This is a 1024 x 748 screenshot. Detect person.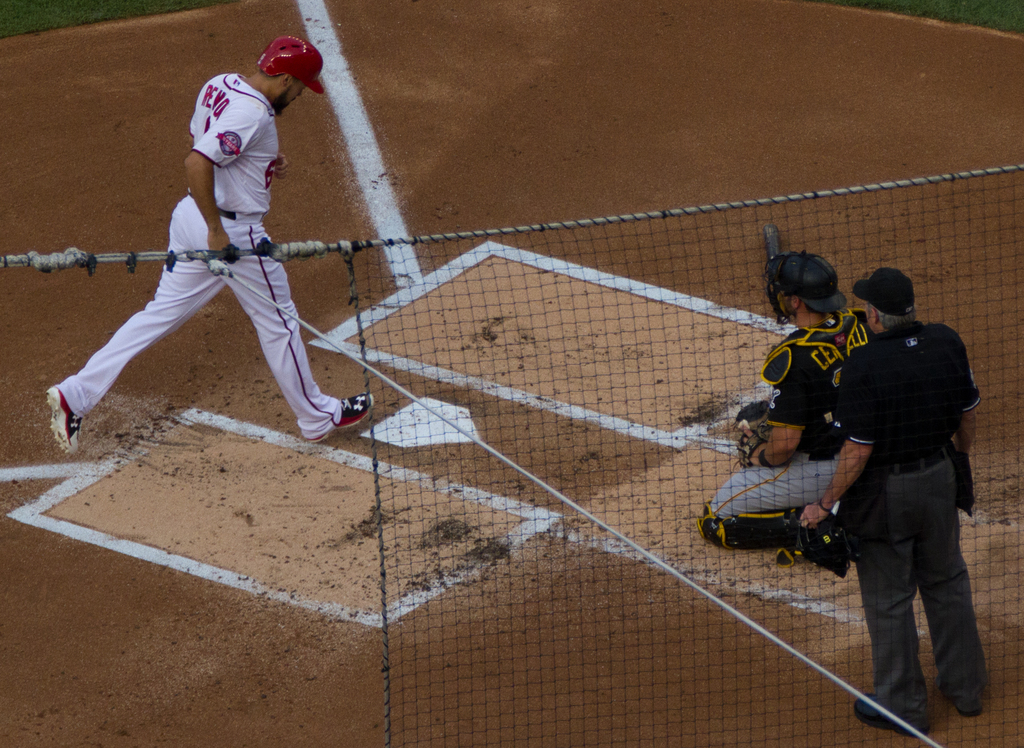
44 33 375 452.
